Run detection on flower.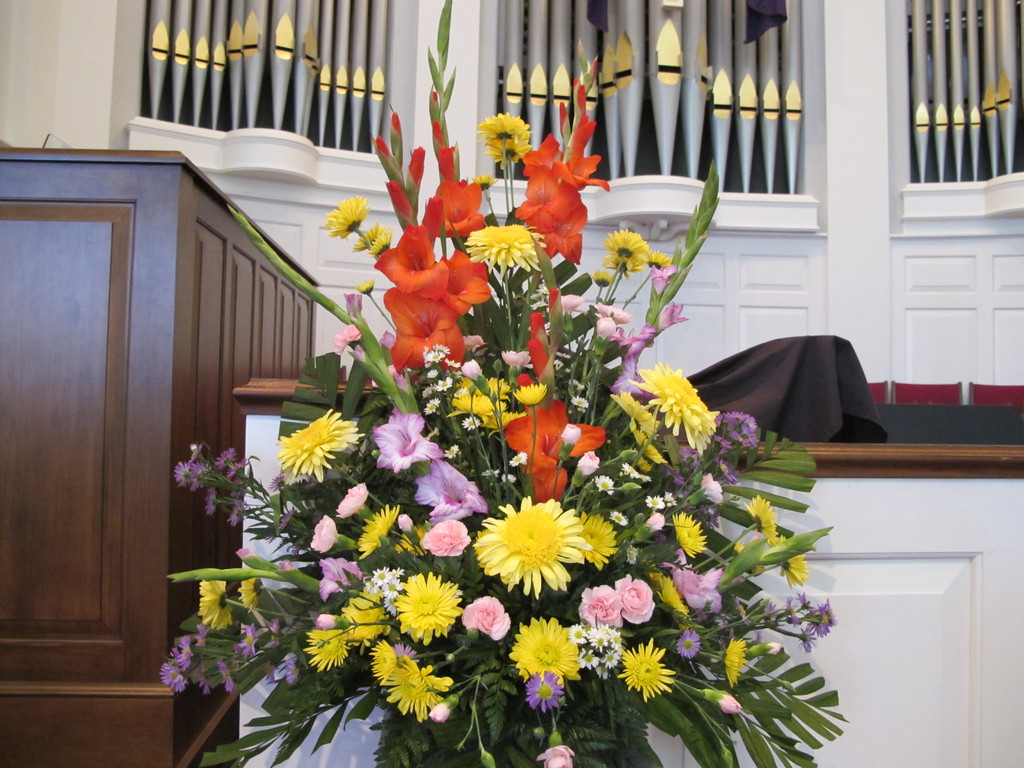
Result: (432, 122, 448, 144).
